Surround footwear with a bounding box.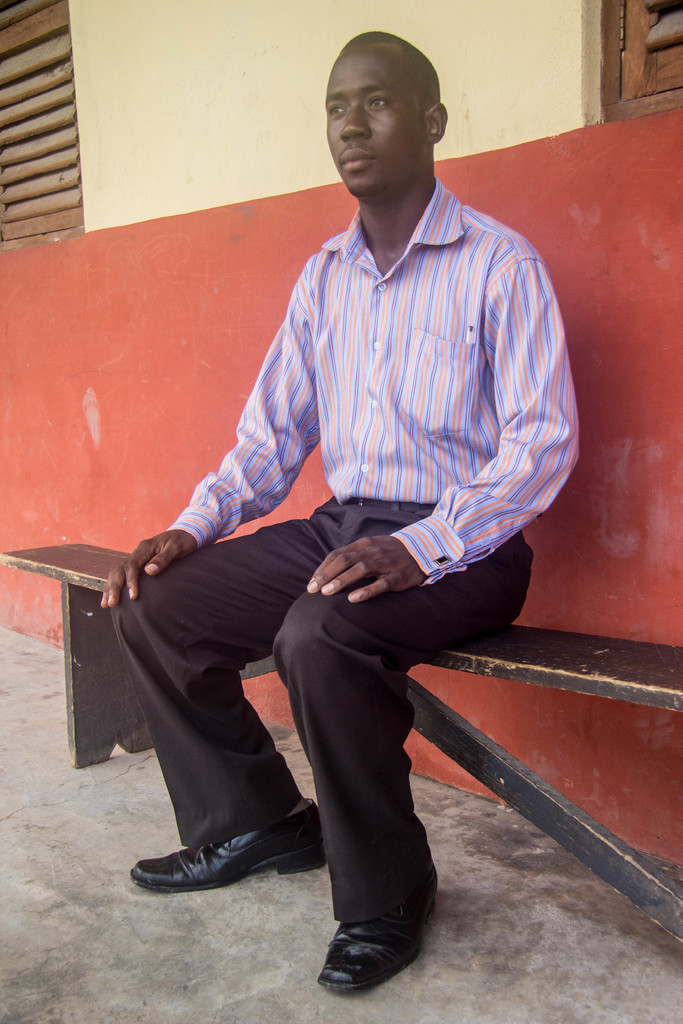
bbox=[309, 876, 442, 995].
